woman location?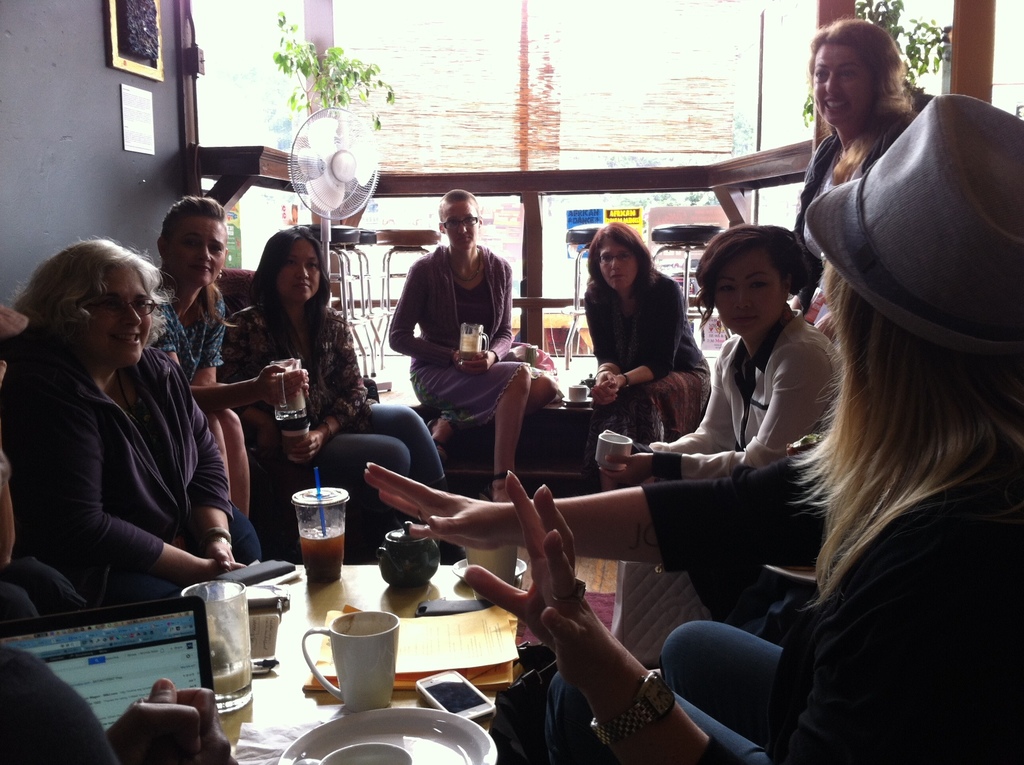
box(208, 224, 464, 566)
